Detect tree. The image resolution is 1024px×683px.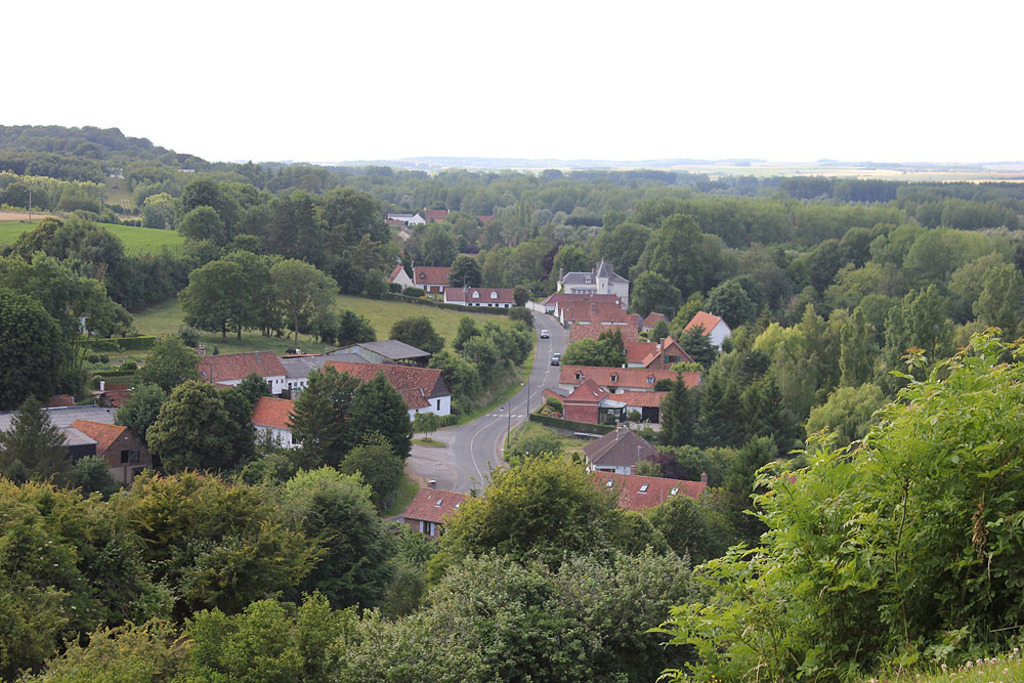
bbox=(319, 187, 402, 260).
